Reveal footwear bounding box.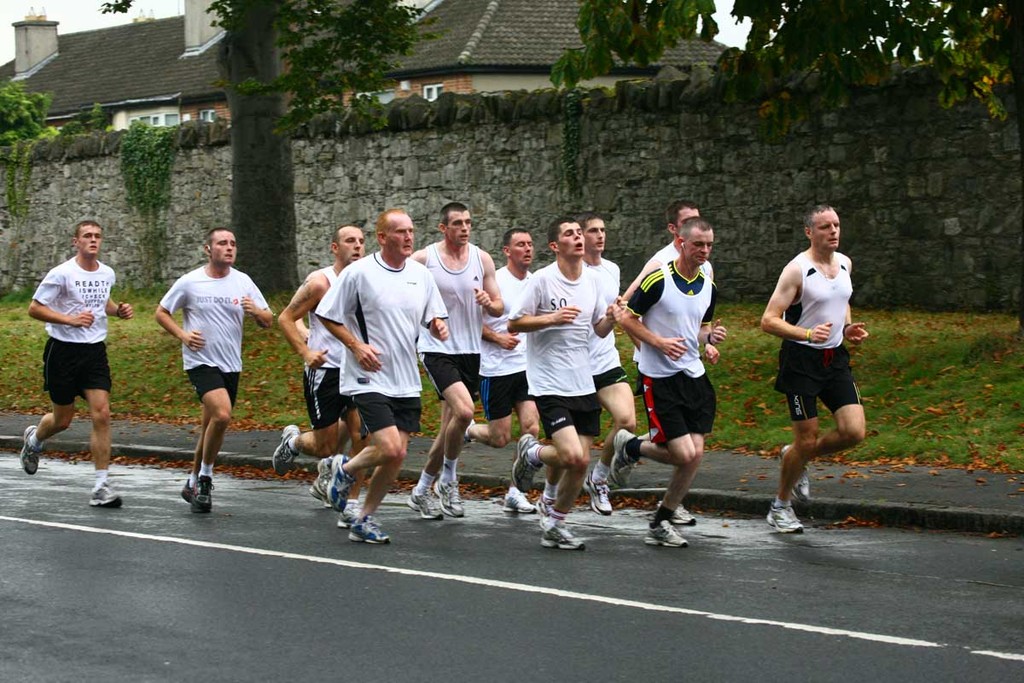
Revealed: locate(538, 497, 589, 547).
